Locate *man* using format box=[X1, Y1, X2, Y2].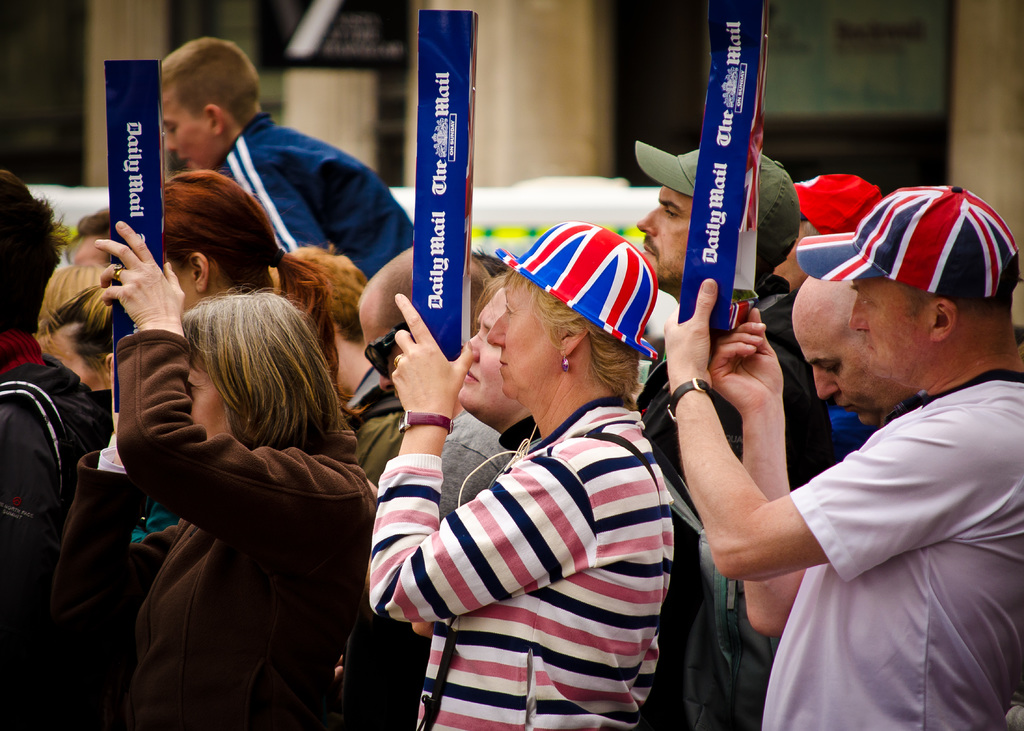
box=[762, 255, 1023, 651].
